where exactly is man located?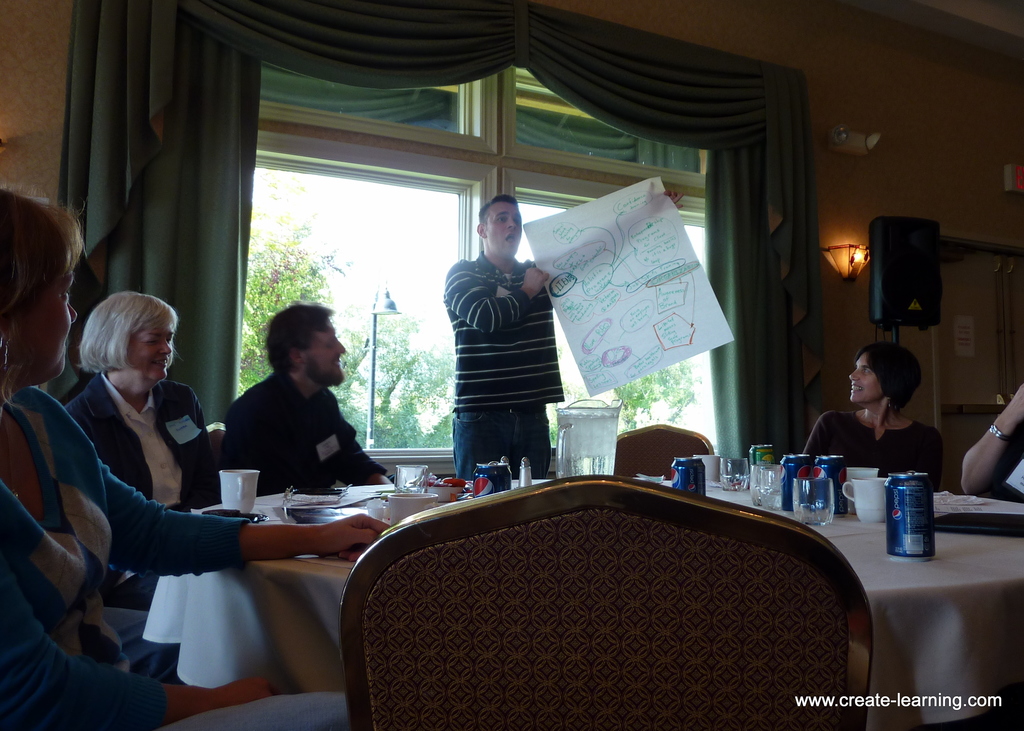
Its bounding box is [left=204, top=306, right=378, bottom=505].
